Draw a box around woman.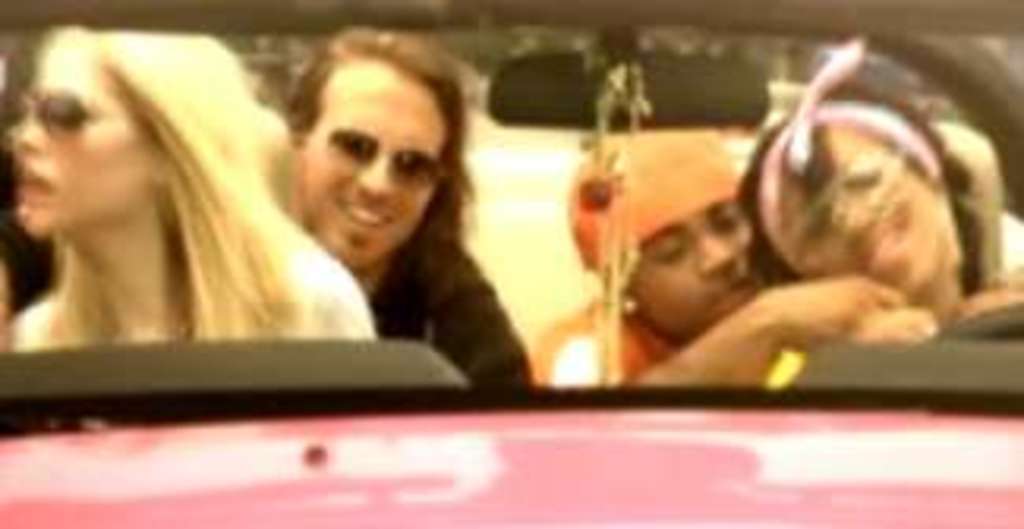
region(0, 22, 375, 340).
